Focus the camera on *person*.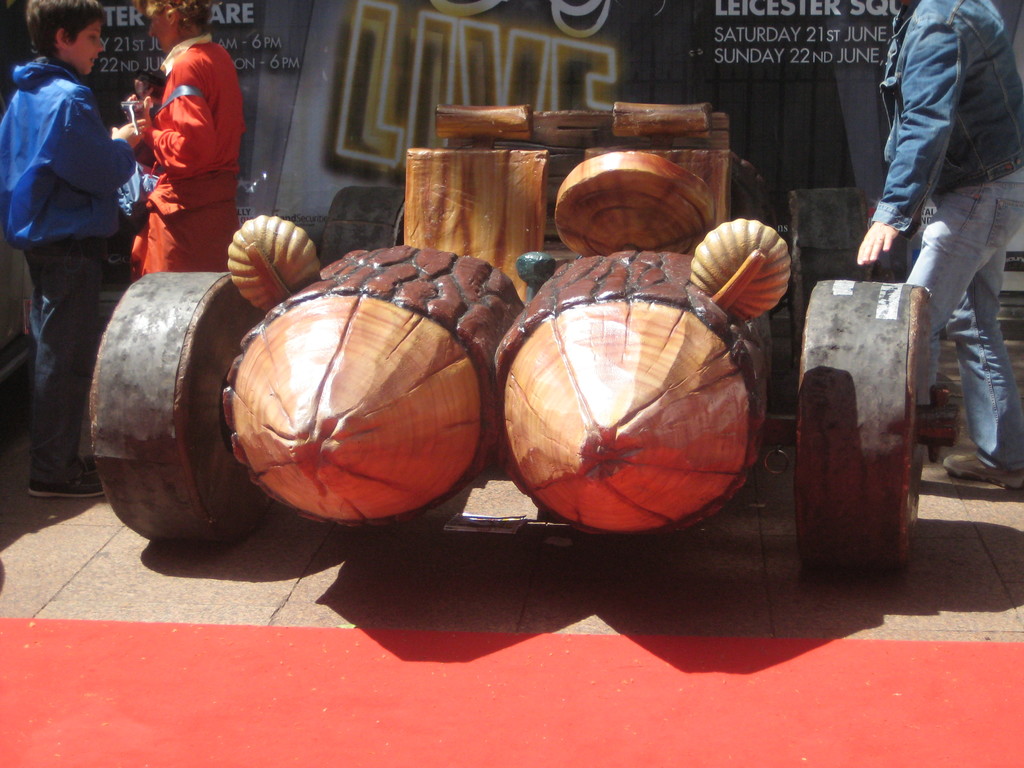
Focus region: select_region(0, 0, 144, 499).
